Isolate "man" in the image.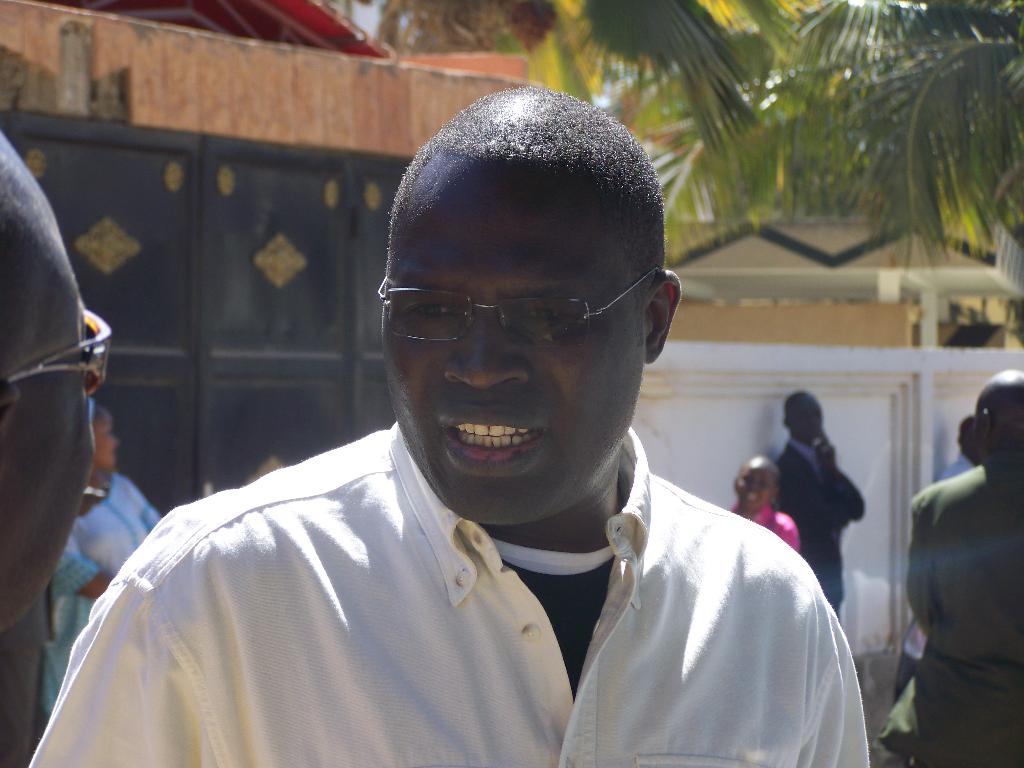
Isolated region: box(759, 367, 863, 628).
